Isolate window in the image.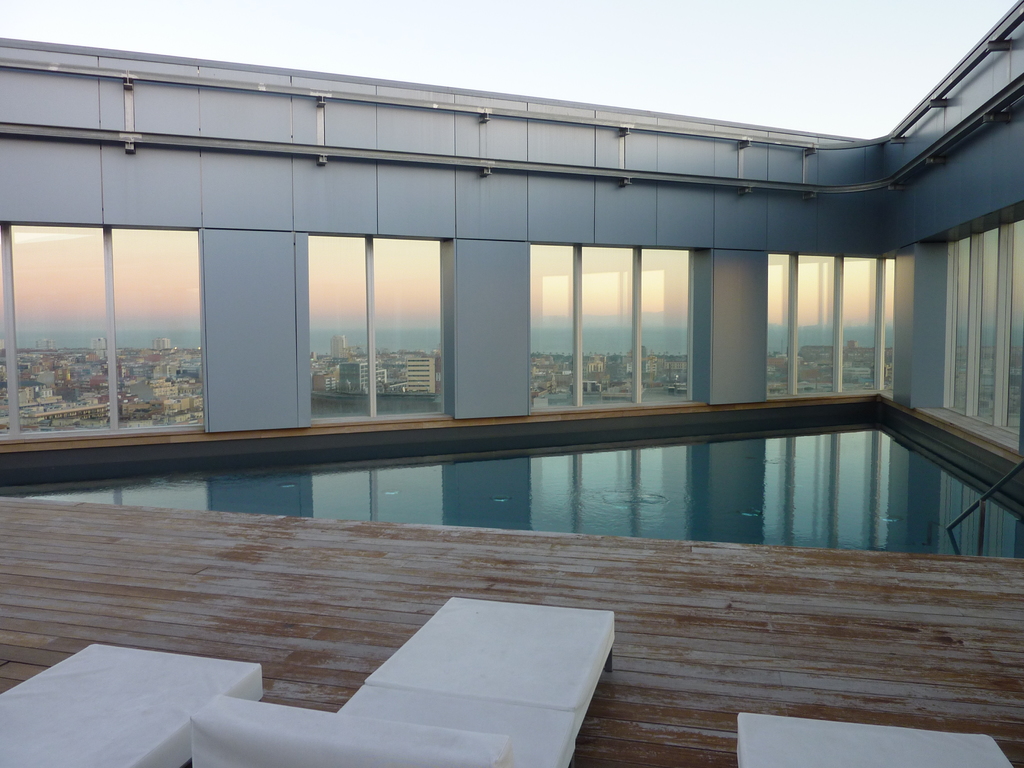
Isolated region: <region>31, 243, 223, 453</region>.
